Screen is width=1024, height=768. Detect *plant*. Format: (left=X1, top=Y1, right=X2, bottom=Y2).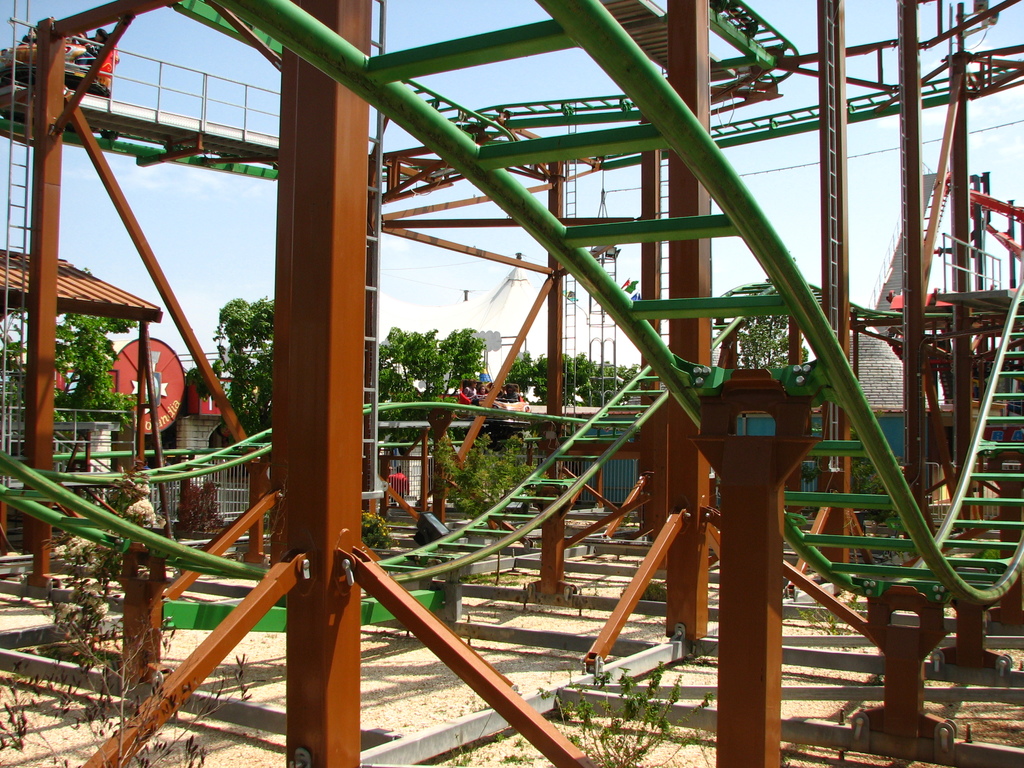
(left=499, top=751, right=521, bottom=764).
